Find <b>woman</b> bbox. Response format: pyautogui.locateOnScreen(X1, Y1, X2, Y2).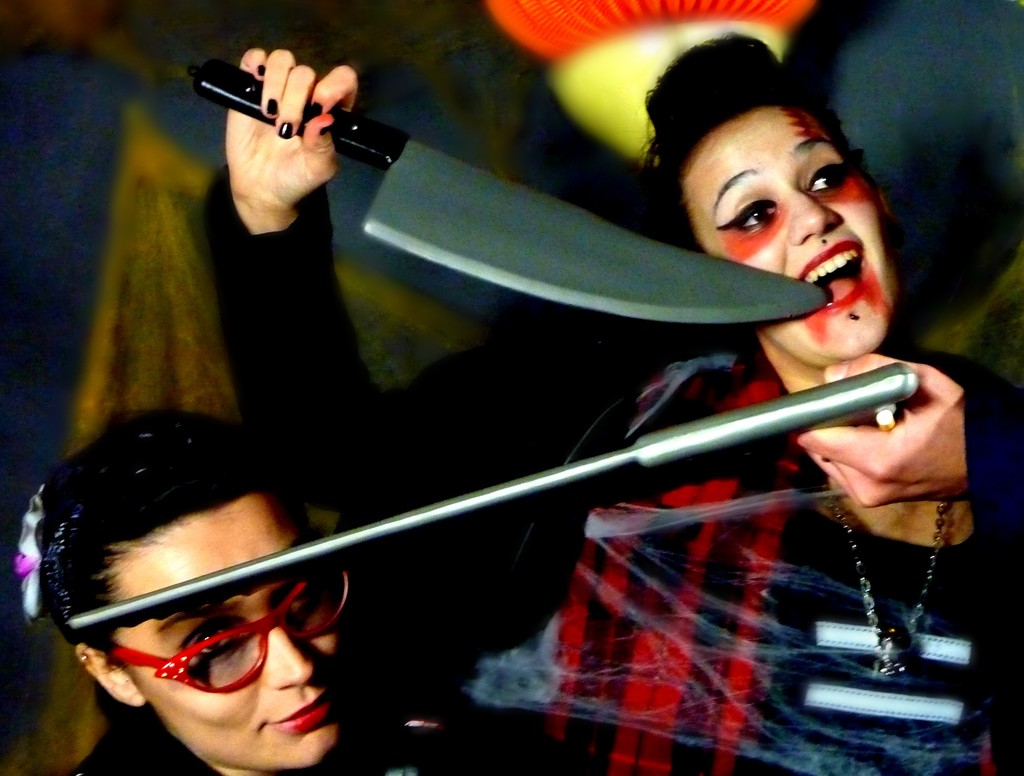
pyautogui.locateOnScreen(25, 404, 573, 775).
